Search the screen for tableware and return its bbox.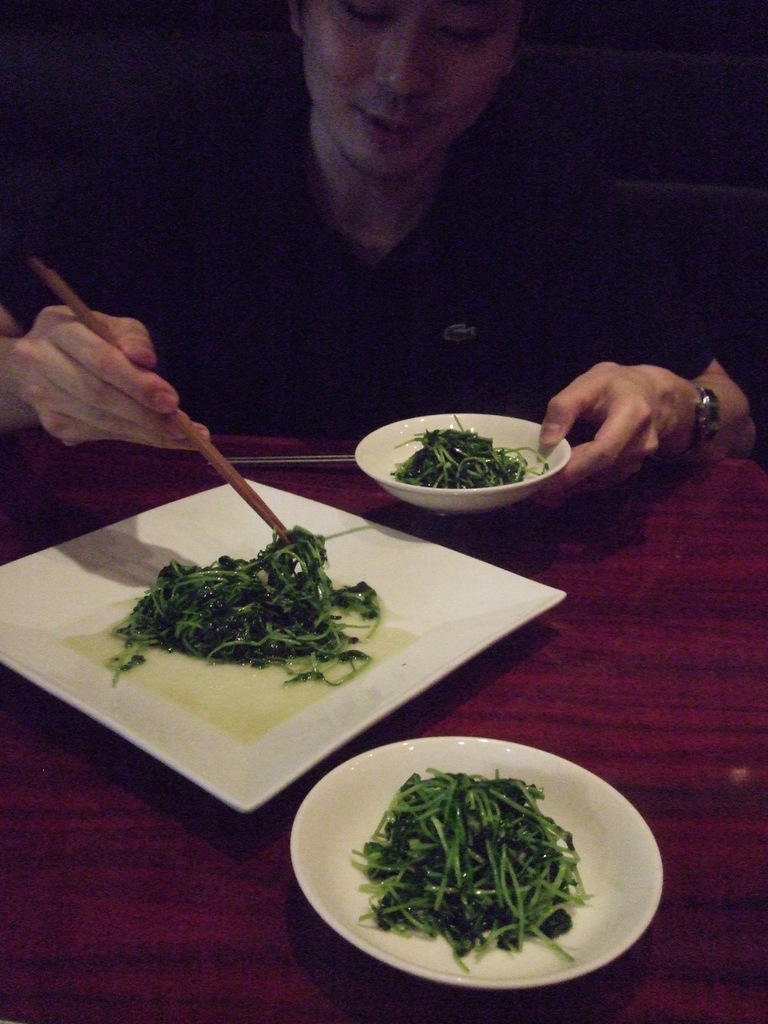
Found: <region>0, 474, 562, 818</region>.
